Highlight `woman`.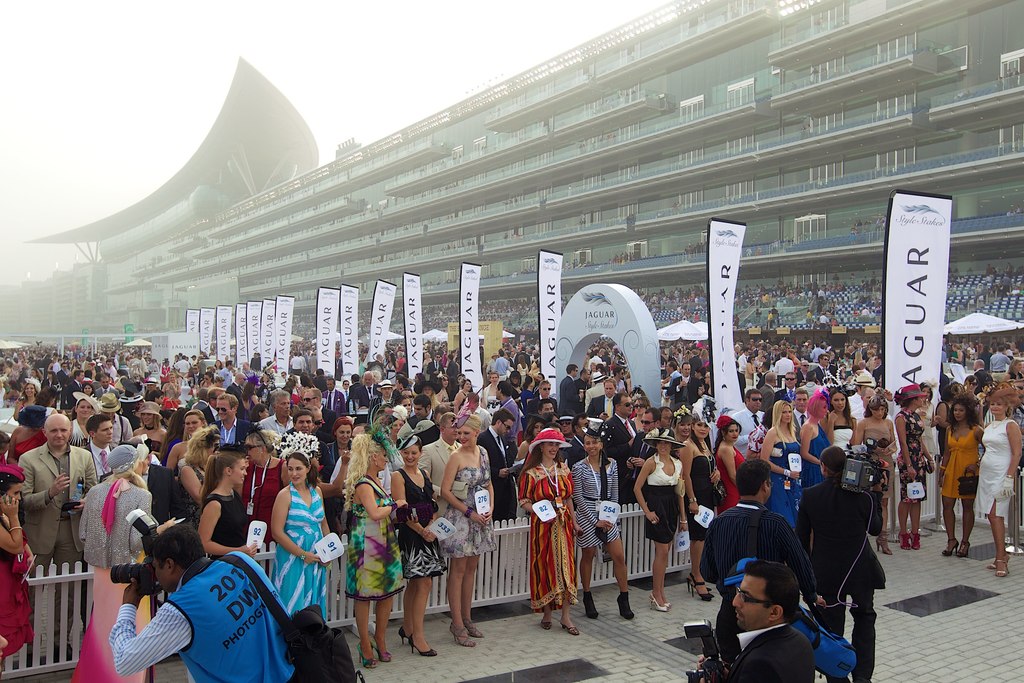
Highlighted region: 0 472 36 682.
